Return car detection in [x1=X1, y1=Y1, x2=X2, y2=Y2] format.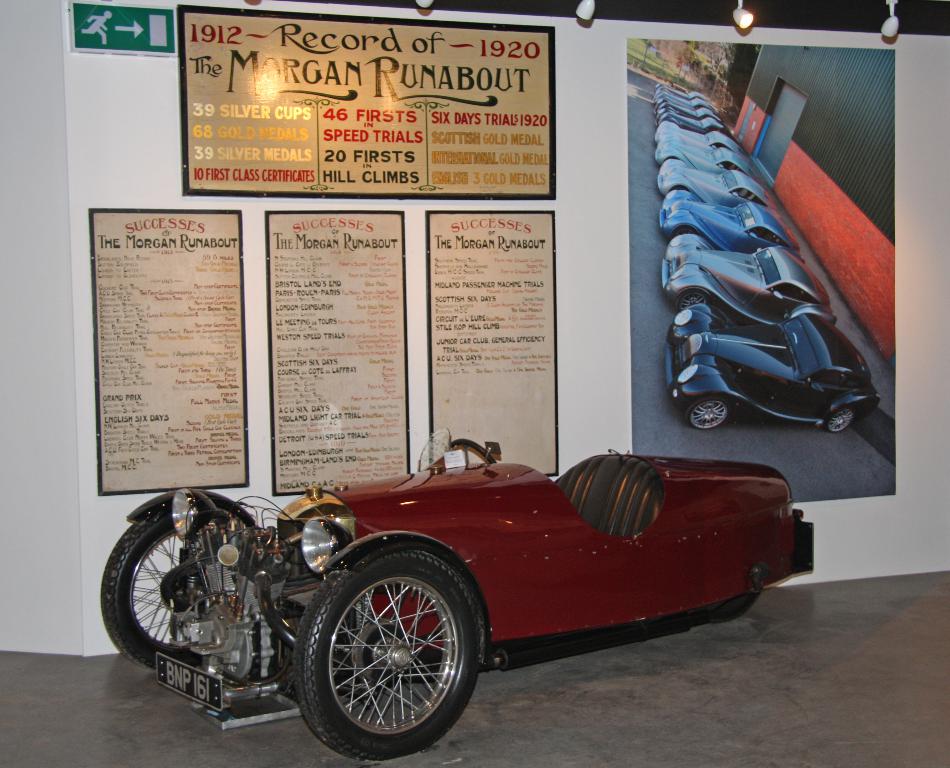
[x1=93, y1=439, x2=798, y2=748].
